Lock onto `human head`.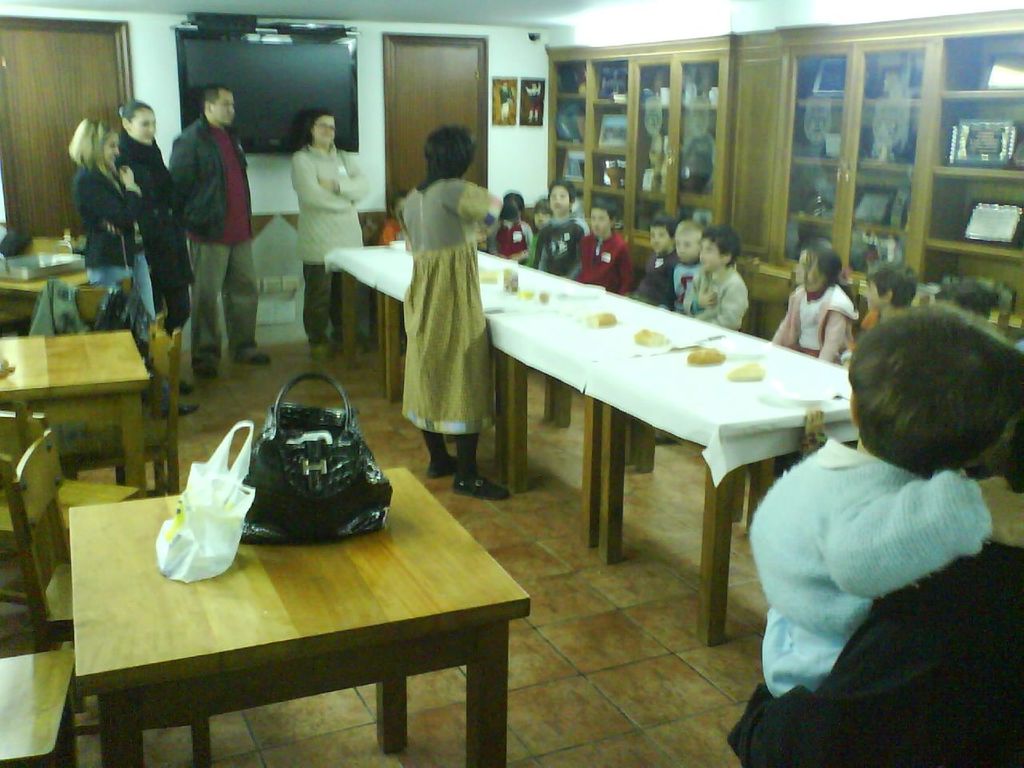
Locked: rect(647, 214, 679, 258).
